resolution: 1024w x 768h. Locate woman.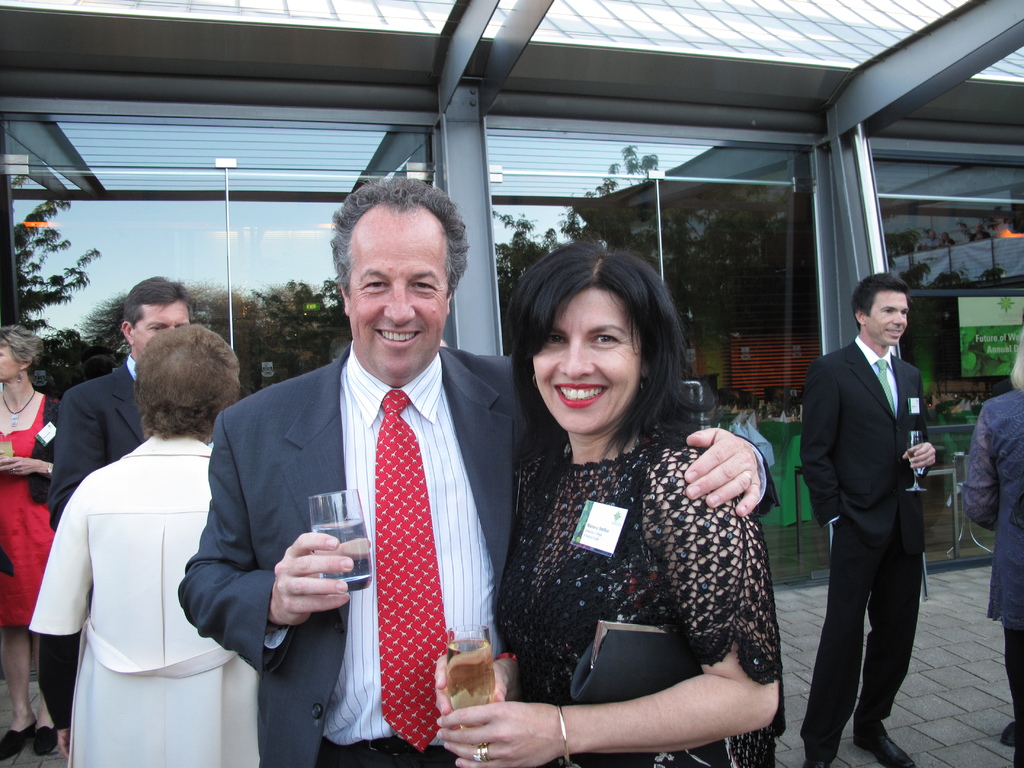
bbox=[953, 335, 1023, 767].
